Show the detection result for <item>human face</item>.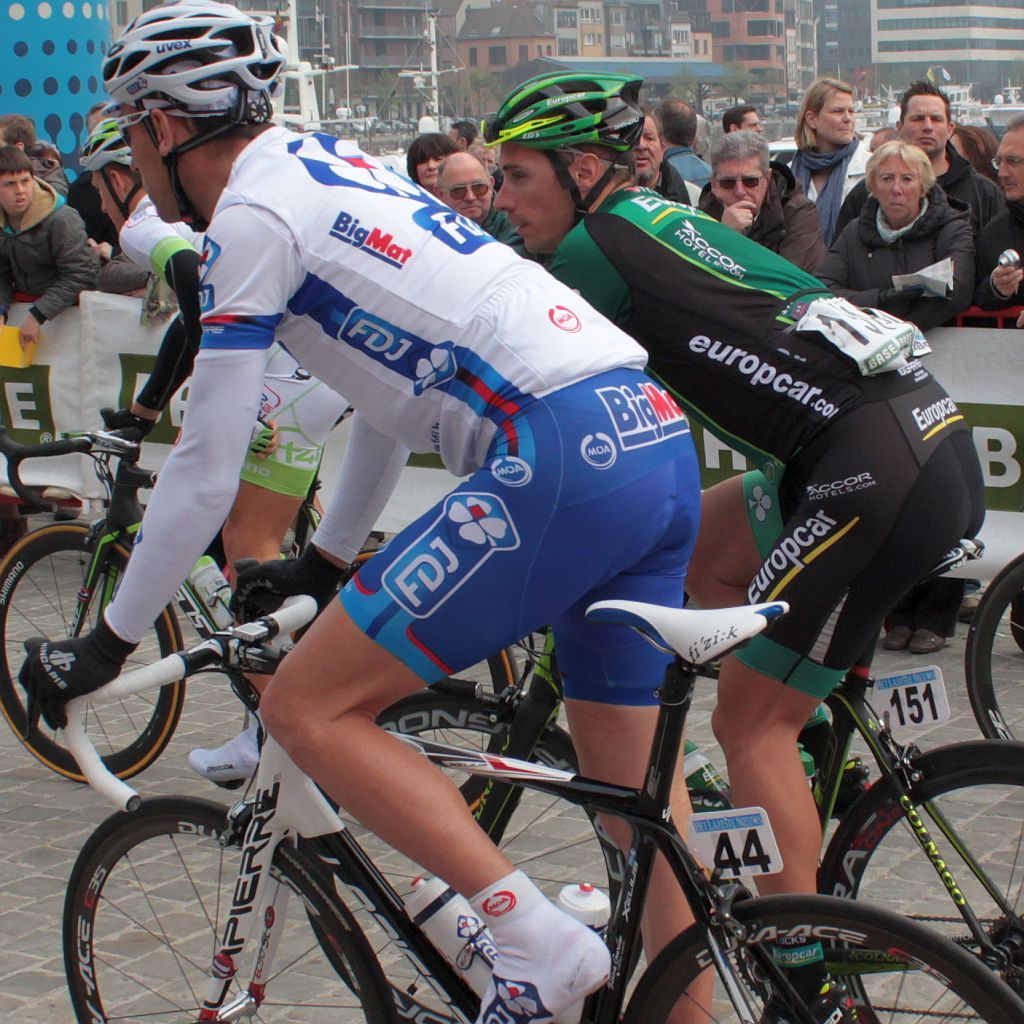
detection(493, 143, 568, 253).
